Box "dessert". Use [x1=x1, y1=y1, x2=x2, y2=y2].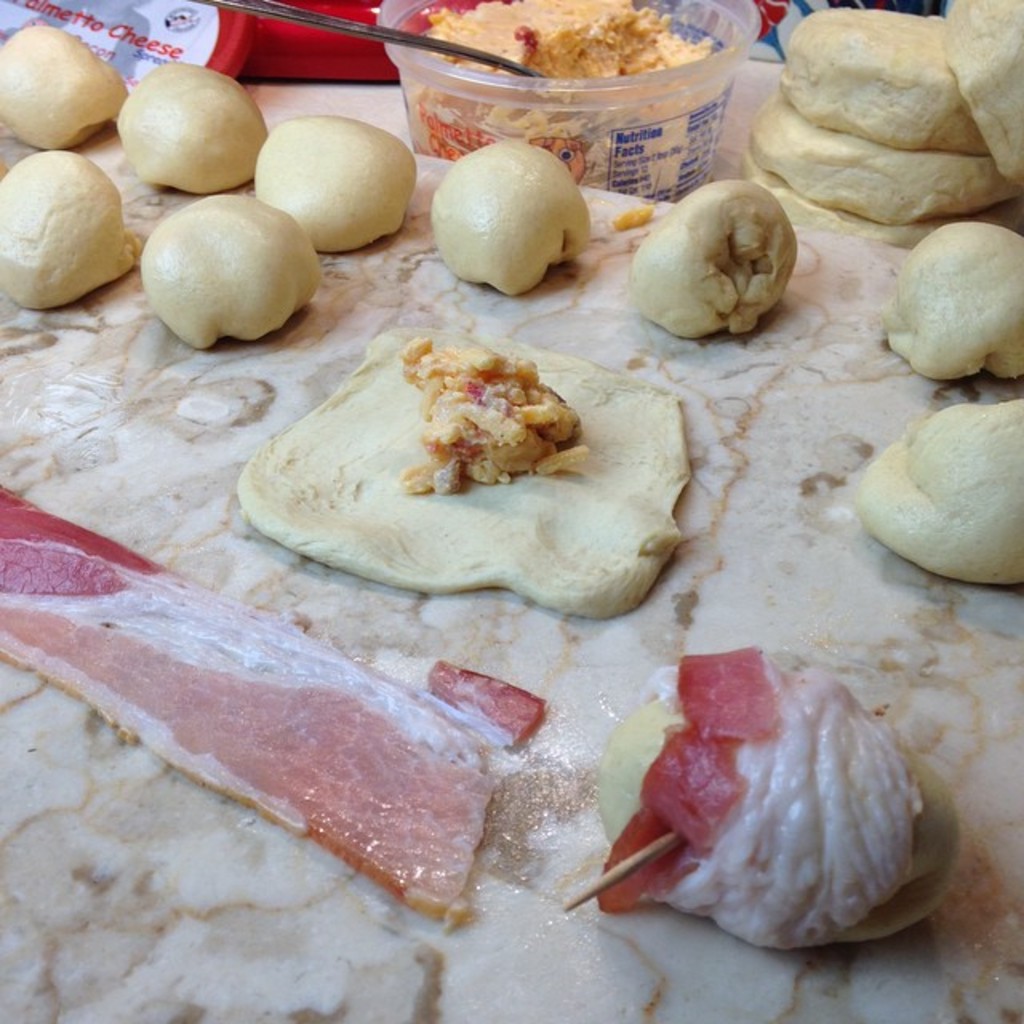
[x1=221, y1=293, x2=702, y2=635].
